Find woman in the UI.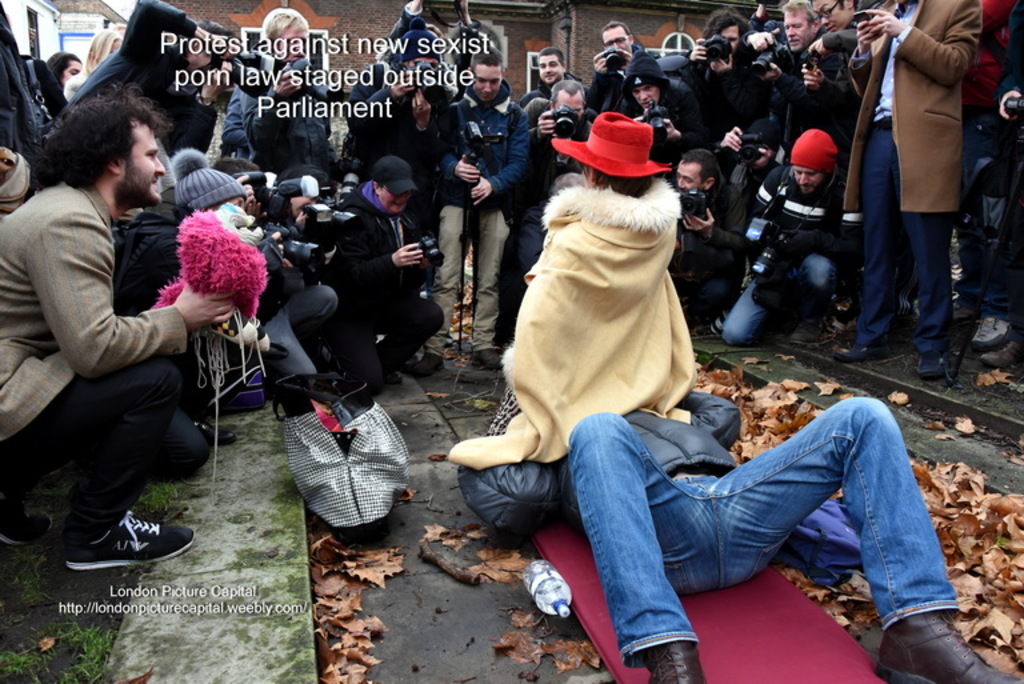
UI element at crop(47, 52, 81, 93).
